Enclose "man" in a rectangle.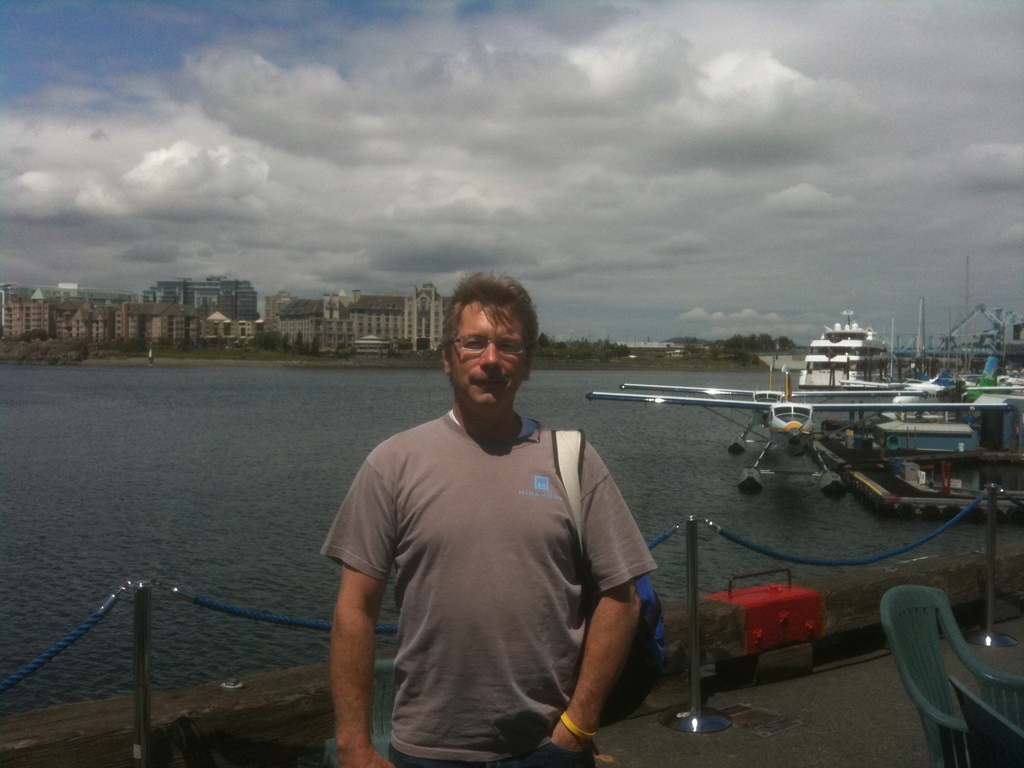
(x1=316, y1=257, x2=655, y2=767).
